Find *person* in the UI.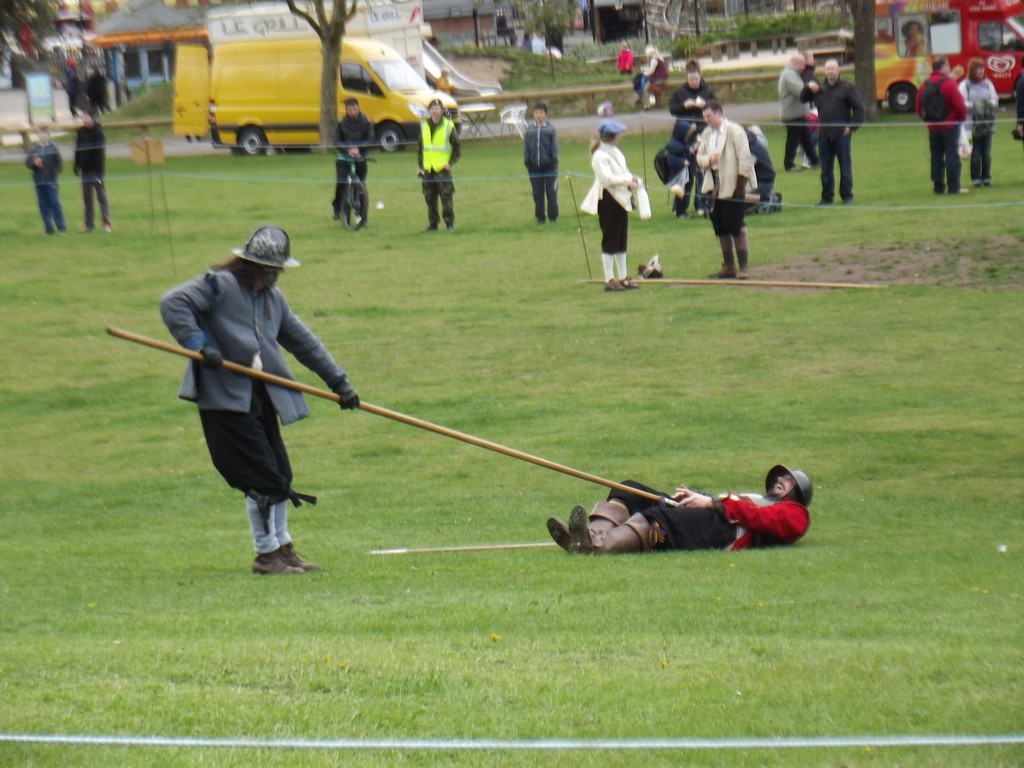
UI element at bbox=(159, 223, 361, 567).
